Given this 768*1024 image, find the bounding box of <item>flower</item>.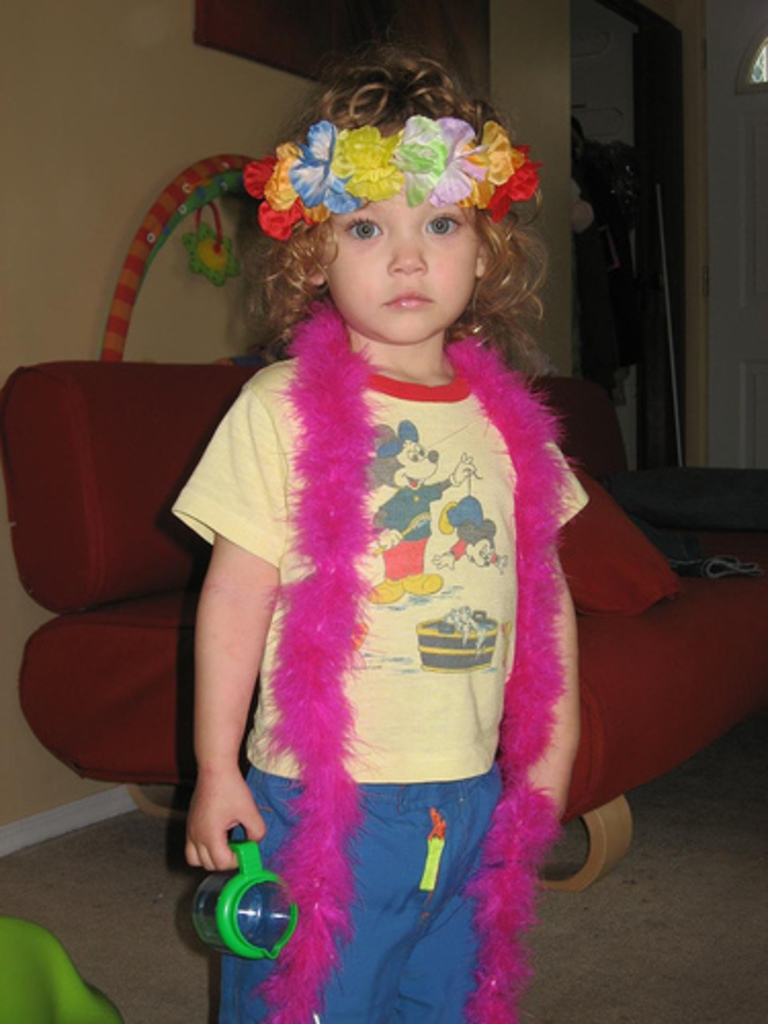
bbox(504, 154, 535, 211).
